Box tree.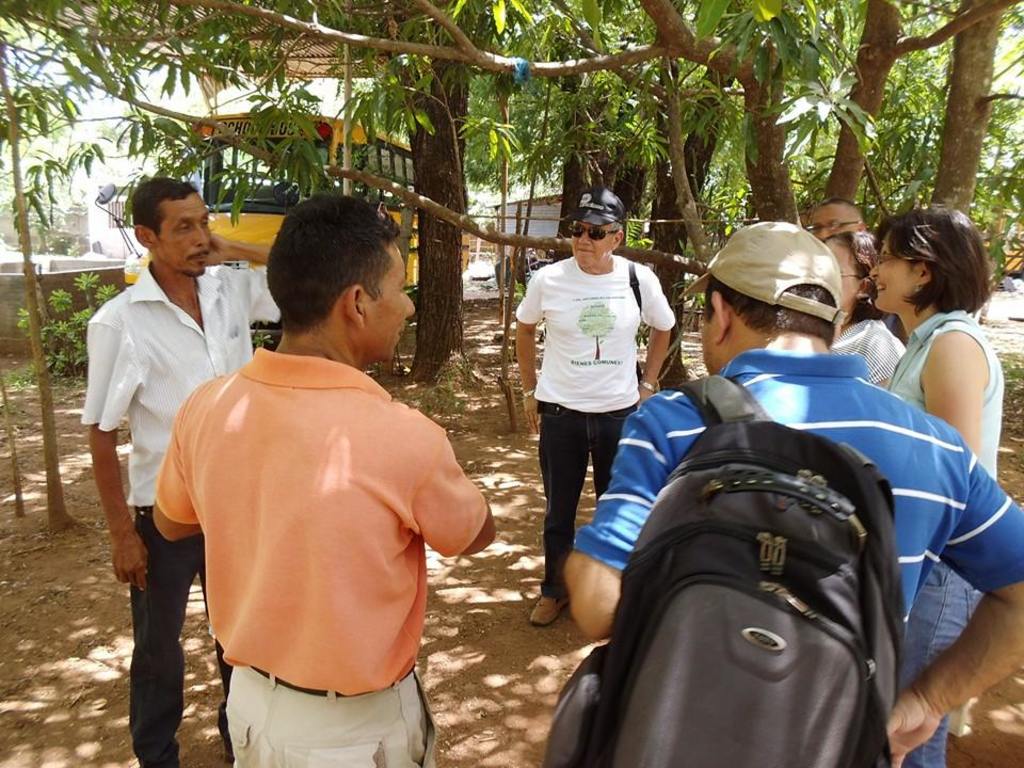
(left=0, top=0, right=1023, bottom=394).
